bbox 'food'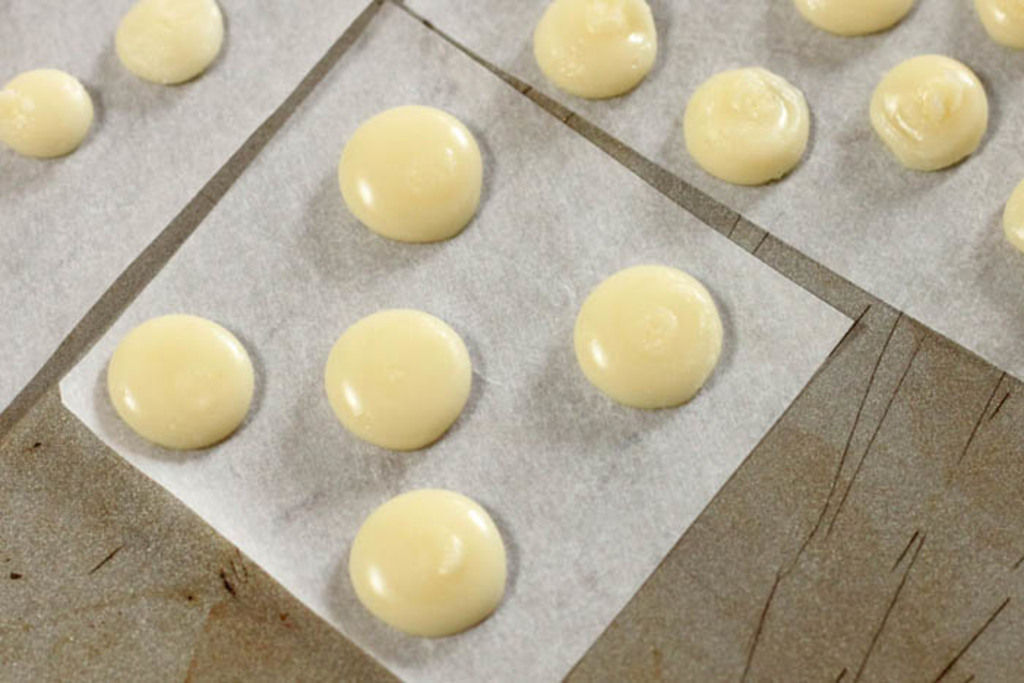
crop(328, 312, 474, 450)
